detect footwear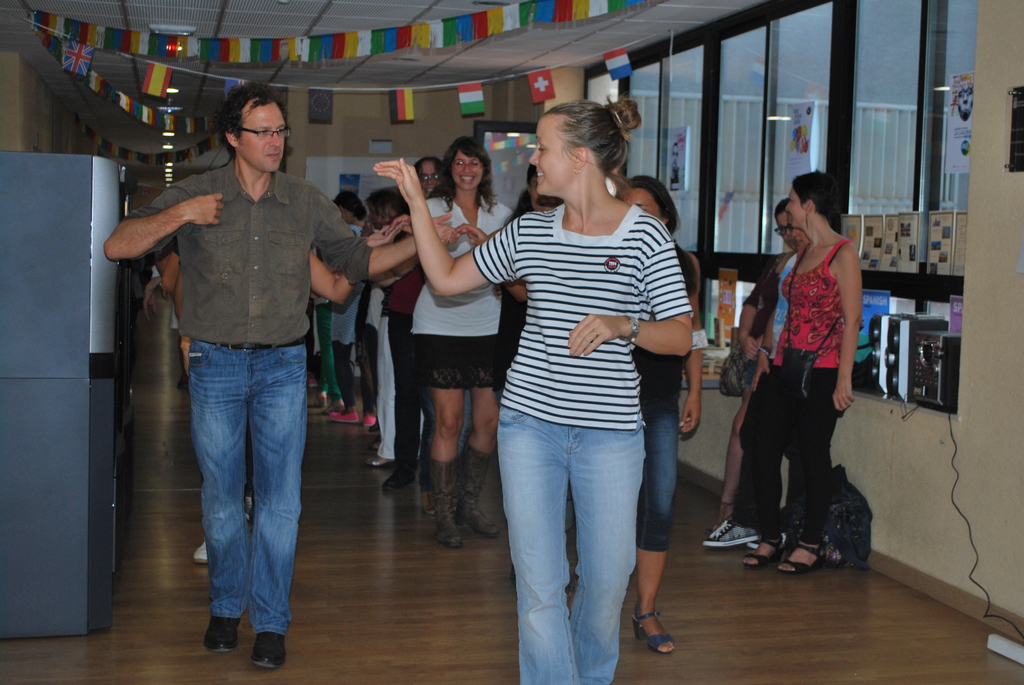
detection(428, 448, 458, 553)
